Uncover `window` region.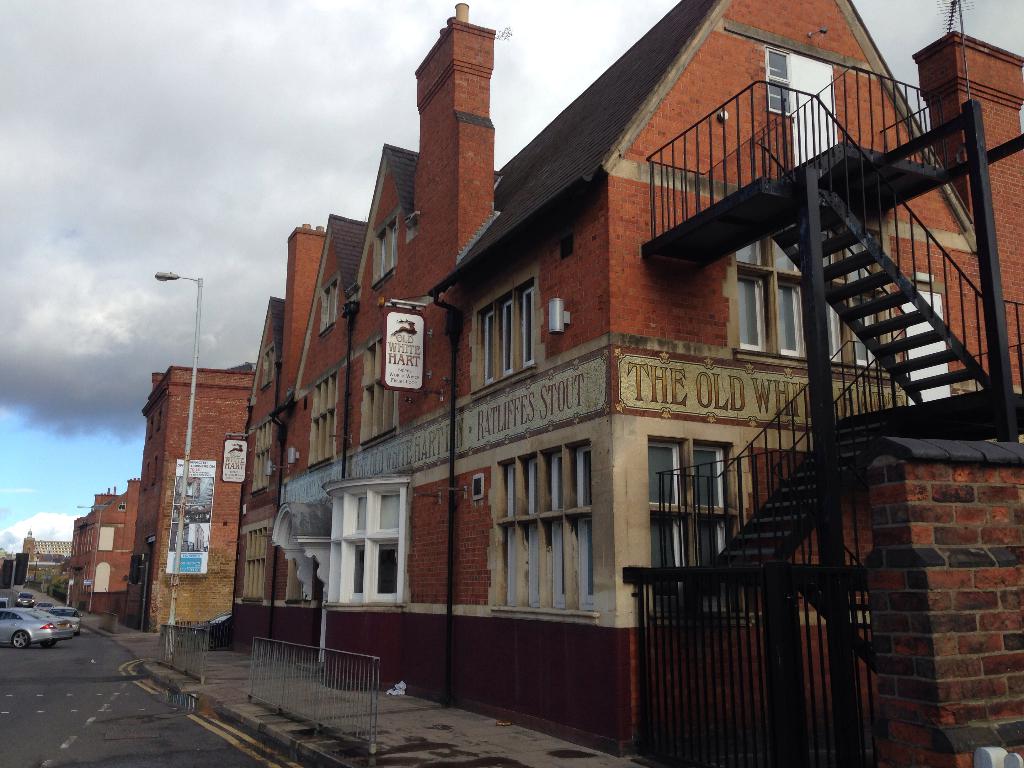
Uncovered: box(263, 356, 277, 383).
